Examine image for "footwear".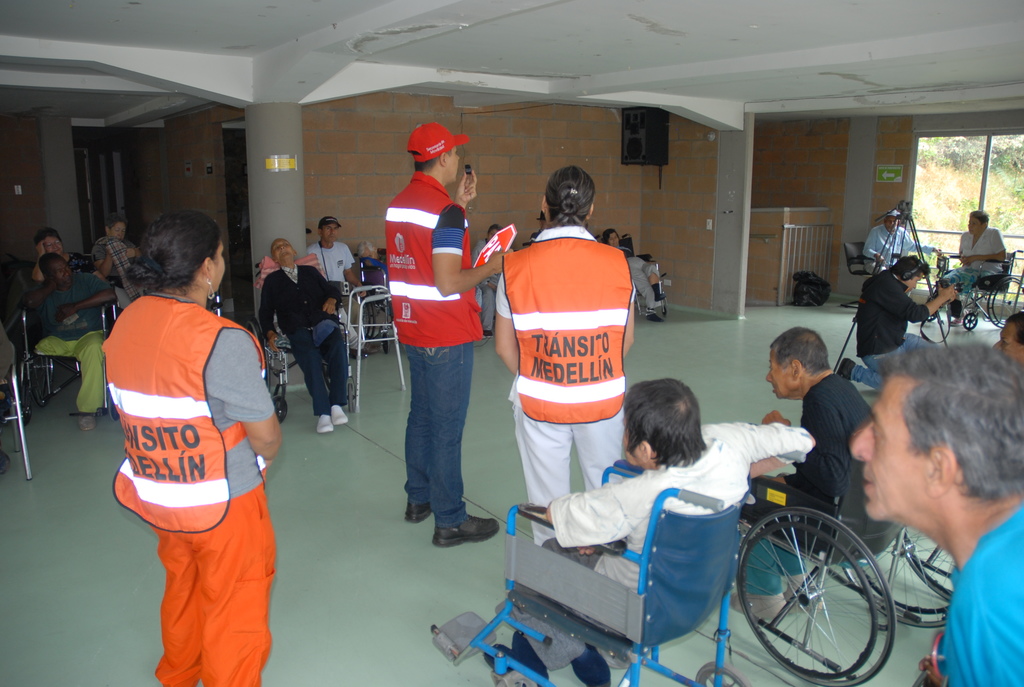
Examination result: {"left": 333, "top": 407, "right": 351, "bottom": 426}.
